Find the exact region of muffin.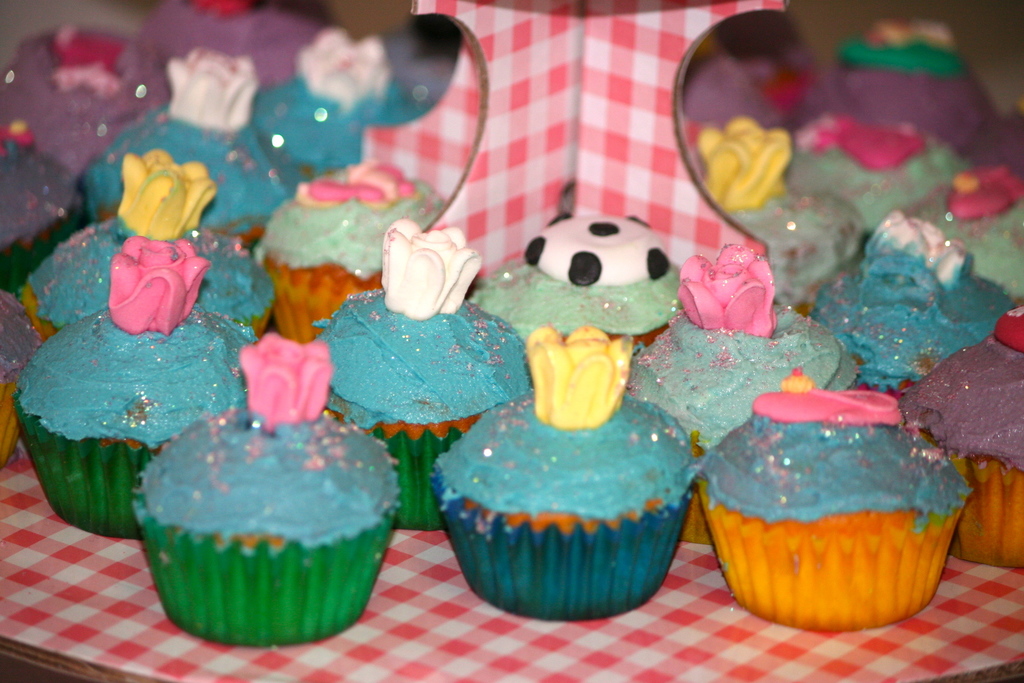
Exact region: 13 140 278 341.
